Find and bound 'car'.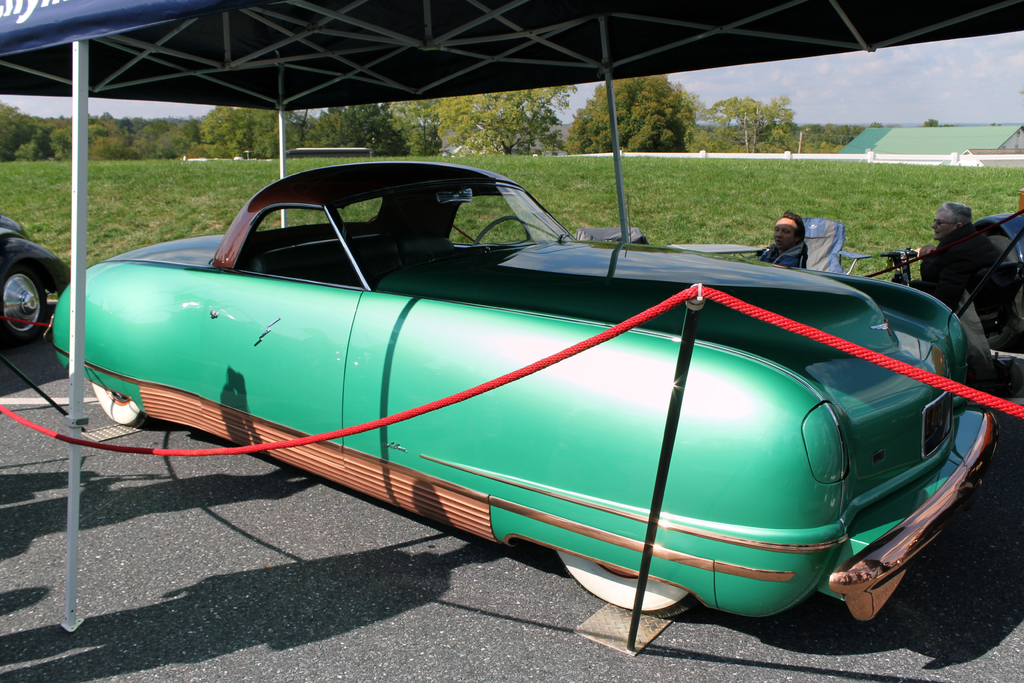
Bound: (left=956, top=181, right=1023, bottom=329).
